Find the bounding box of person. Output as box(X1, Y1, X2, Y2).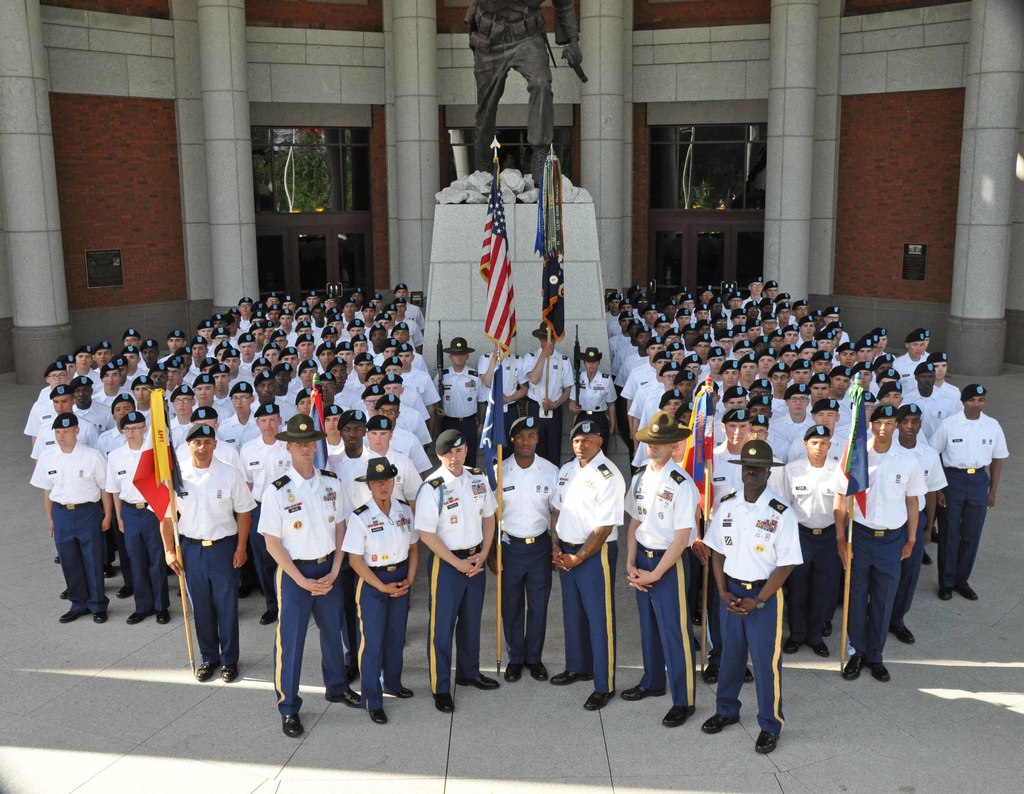
box(623, 410, 698, 728).
